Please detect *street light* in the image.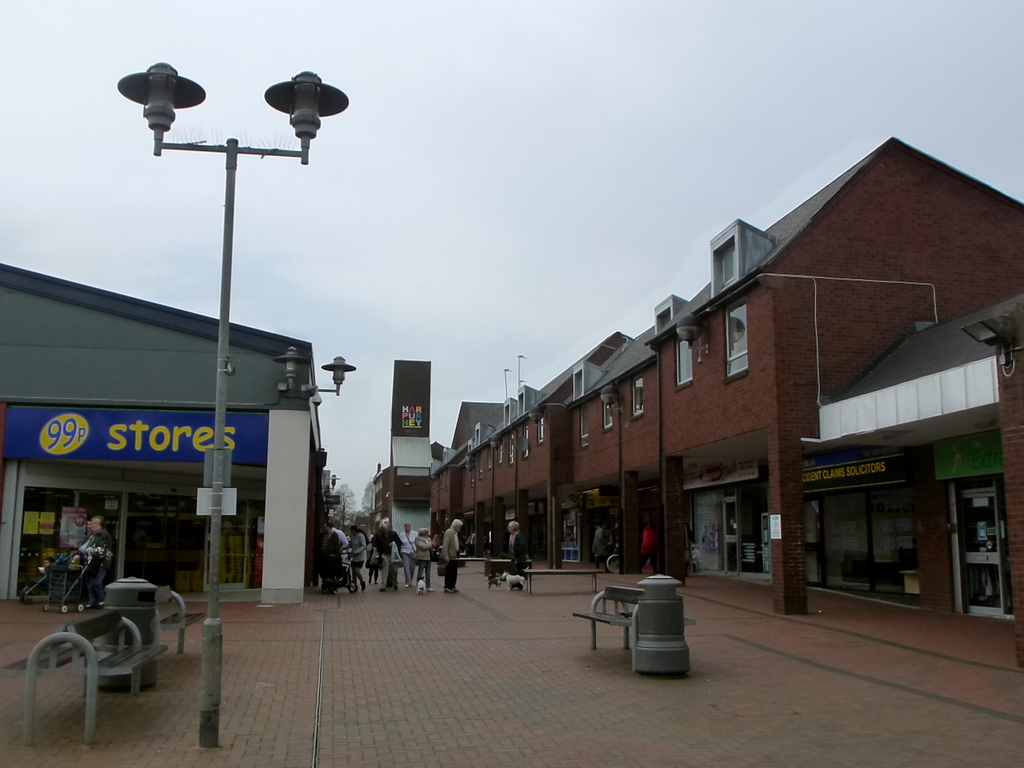
<bbox>506, 404, 543, 554</bbox>.
